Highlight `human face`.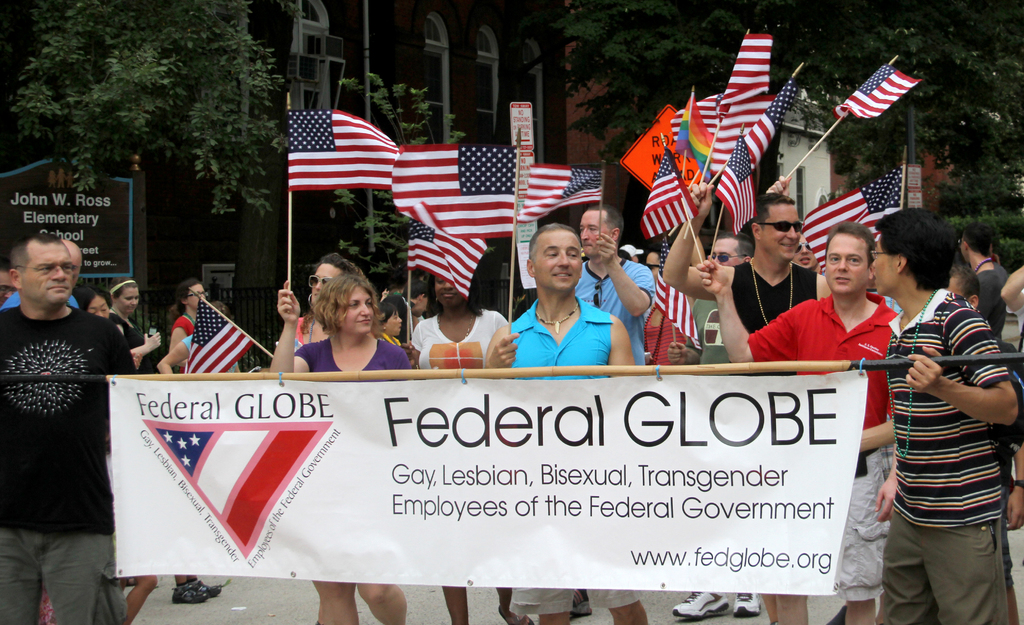
Highlighted region: [x1=760, y1=206, x2=799, y2=261].
